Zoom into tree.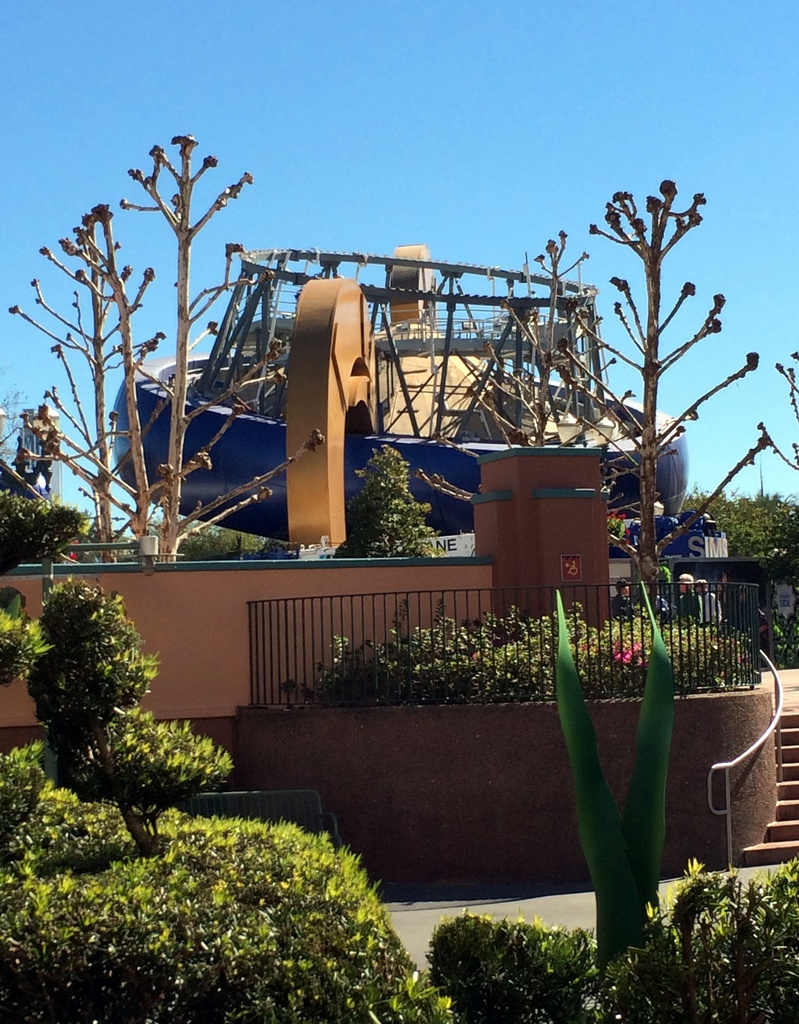
Zoom target: BBox(414, 229, 645, 509).
